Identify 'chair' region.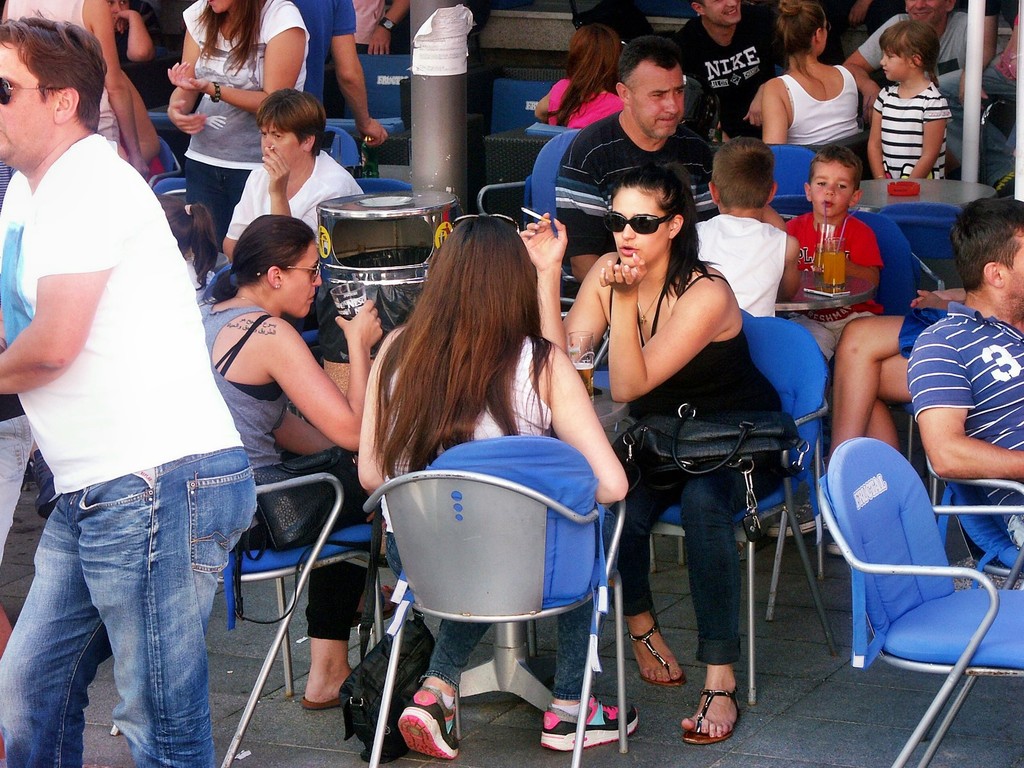
Region: <box>760,142,822,213</box>.
